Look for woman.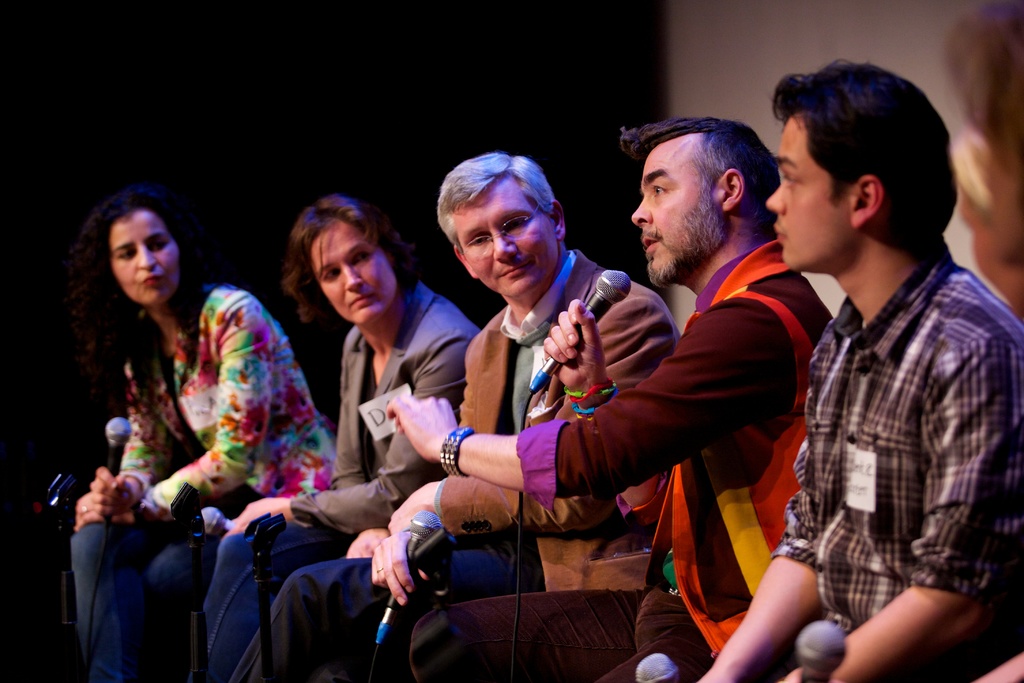
Found: [202,195,522,682].
